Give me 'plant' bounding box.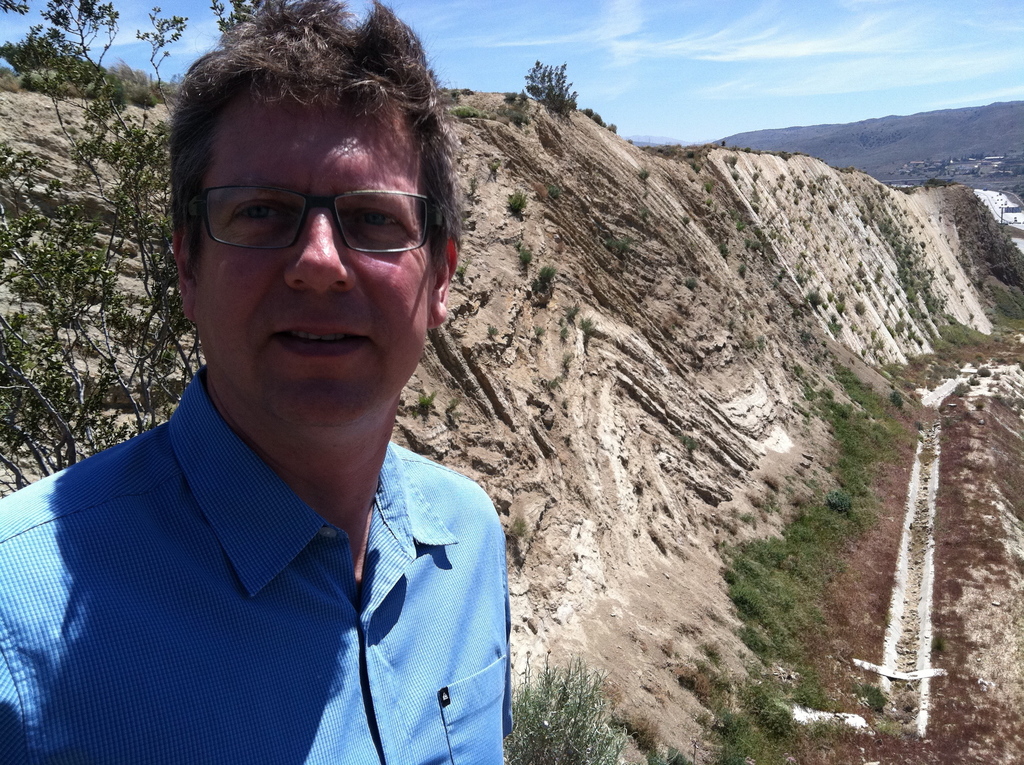
locate(434, 392, 461, 416).
